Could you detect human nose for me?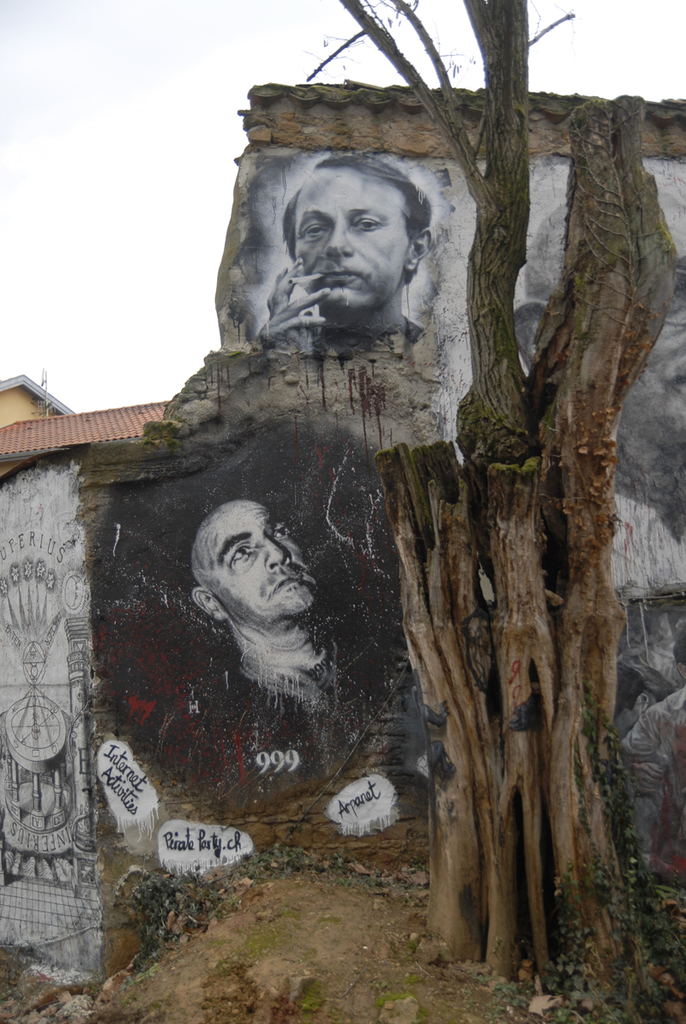
Detection result: <bbox>263, 540, 291, 568</bbox>.
